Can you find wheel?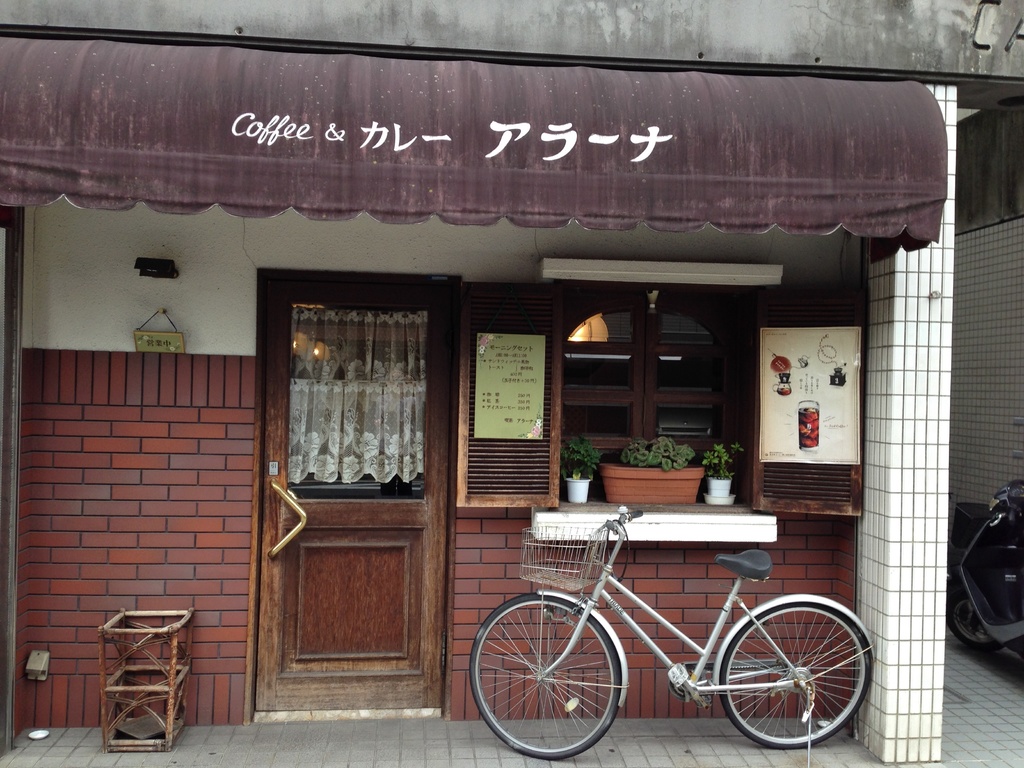
Yes, bounding box: 948:587:996:650.
